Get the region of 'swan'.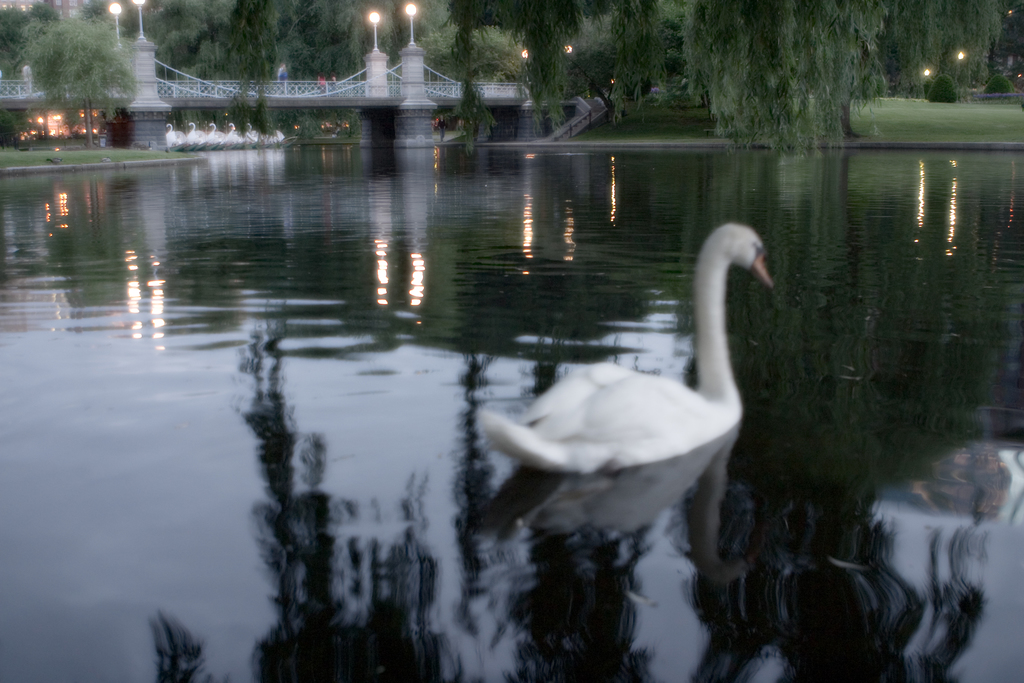
<region>187, 121, 205, 150</region>.
